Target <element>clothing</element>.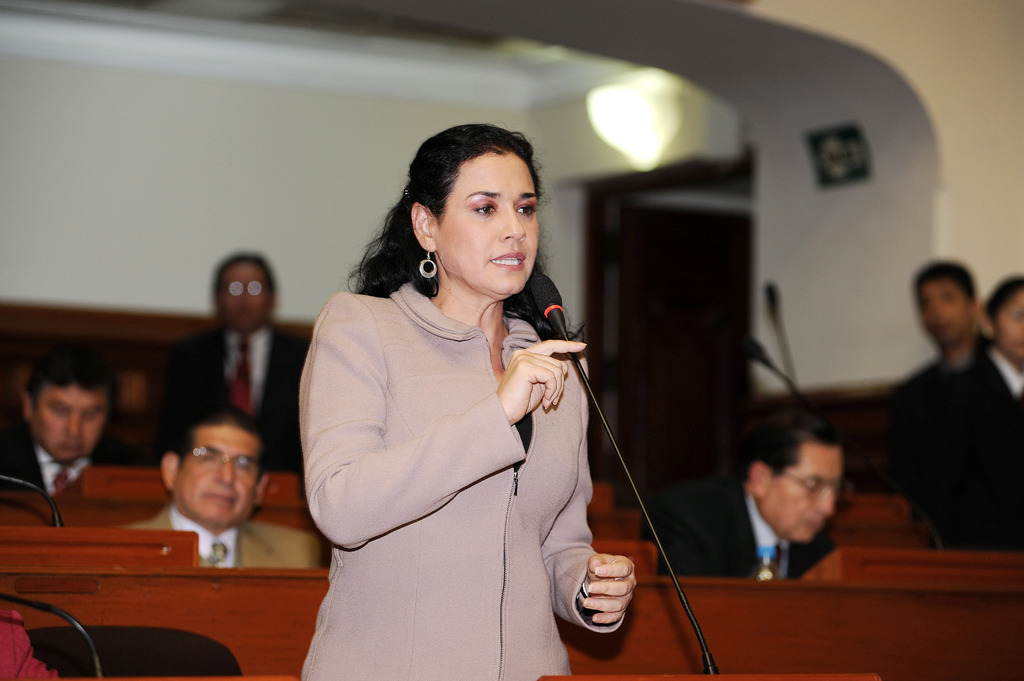
Target region: rect(122, 502, 323, 570).
